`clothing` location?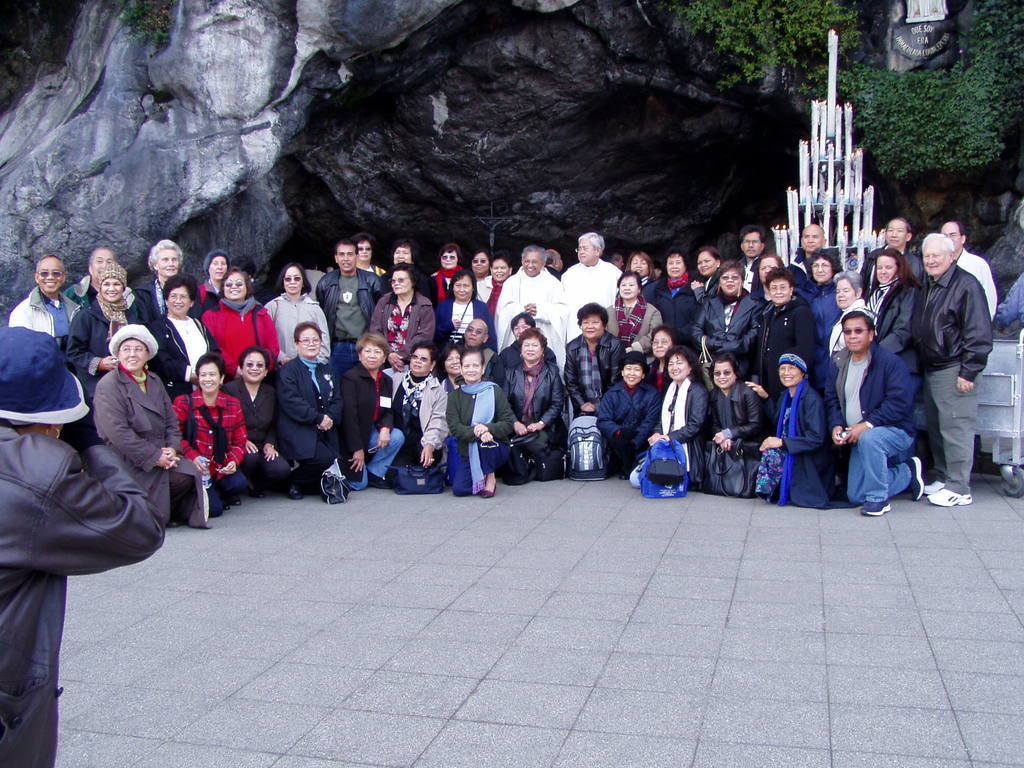
(476, 277, 500, 307)
